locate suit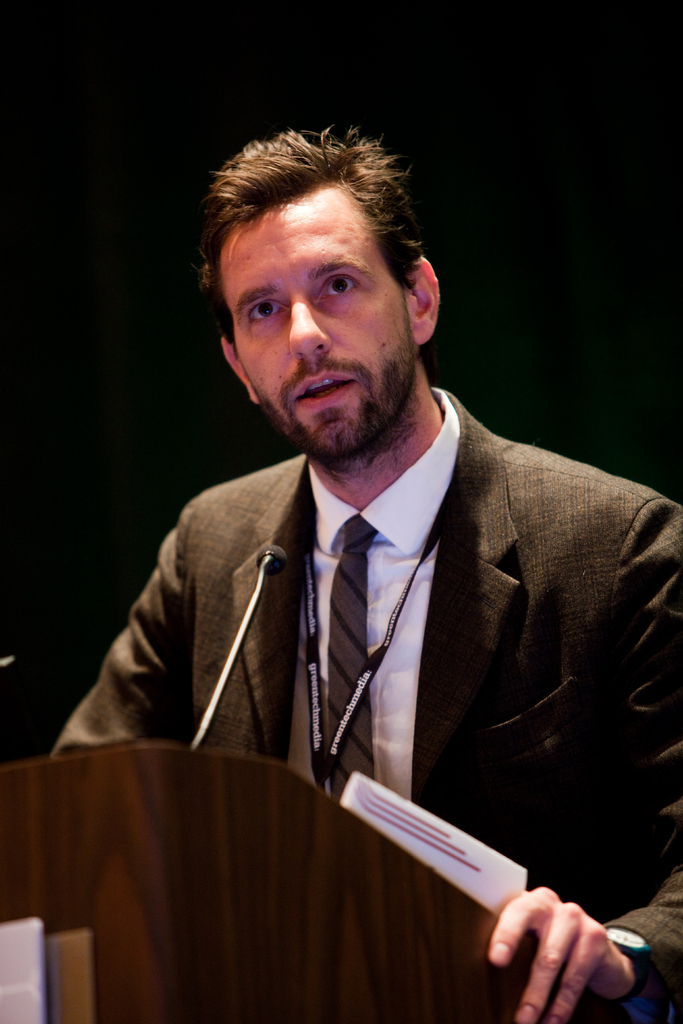
(52, 384, 682, 1023)
